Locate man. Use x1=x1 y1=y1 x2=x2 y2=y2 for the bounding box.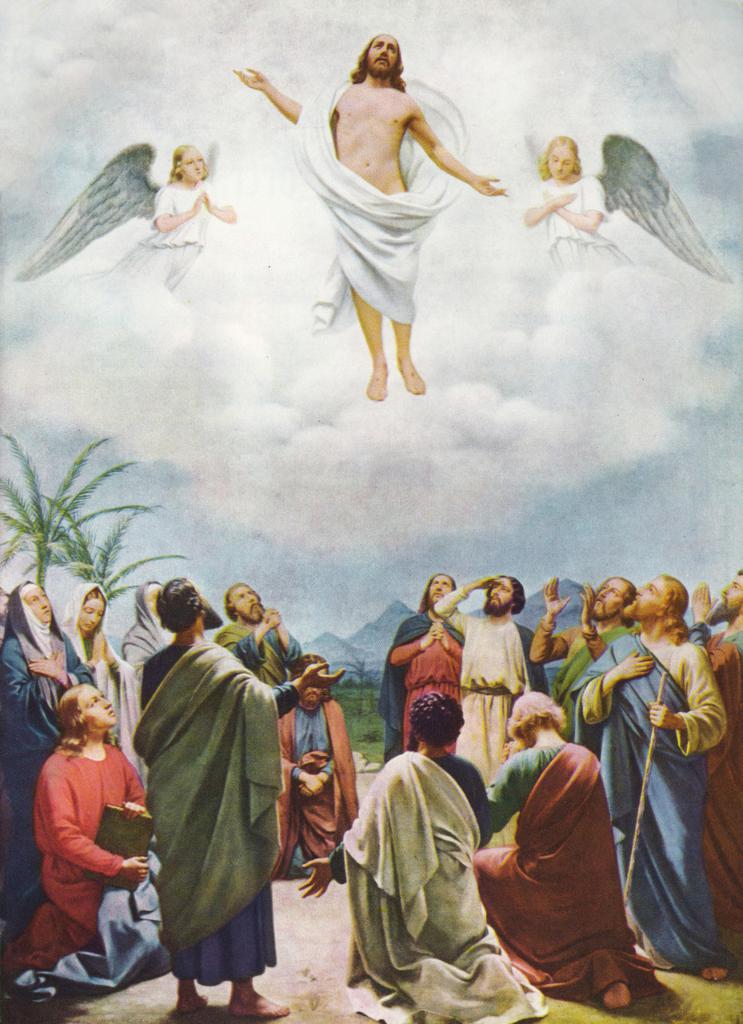
x1=213 y1=582 x2=304 y2=694.
